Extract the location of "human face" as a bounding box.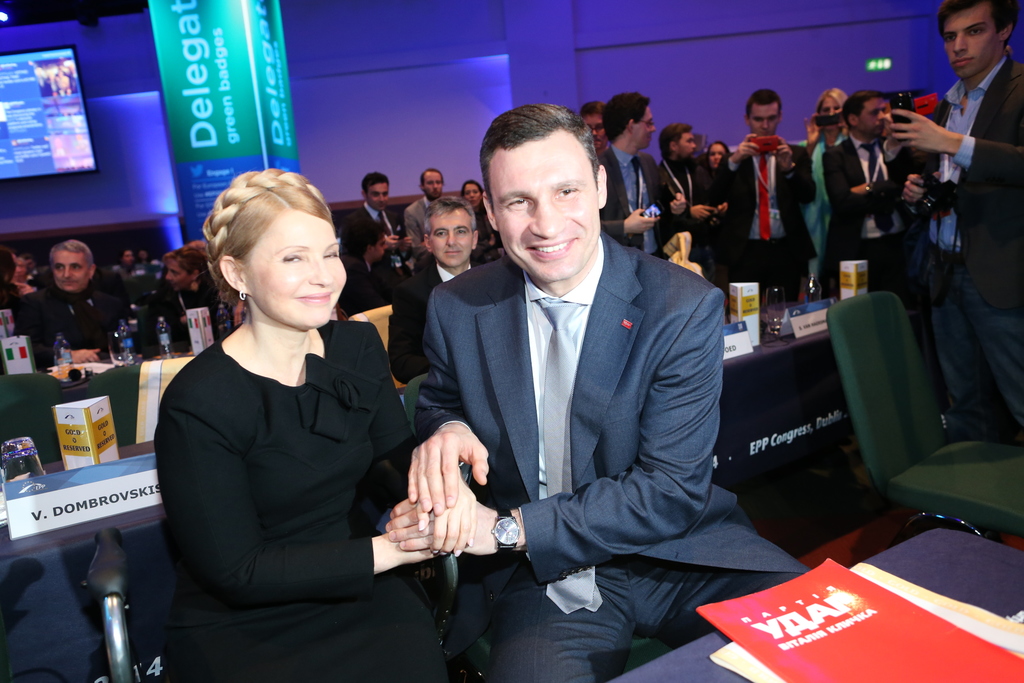
crop(817, 97, 838, 115).
